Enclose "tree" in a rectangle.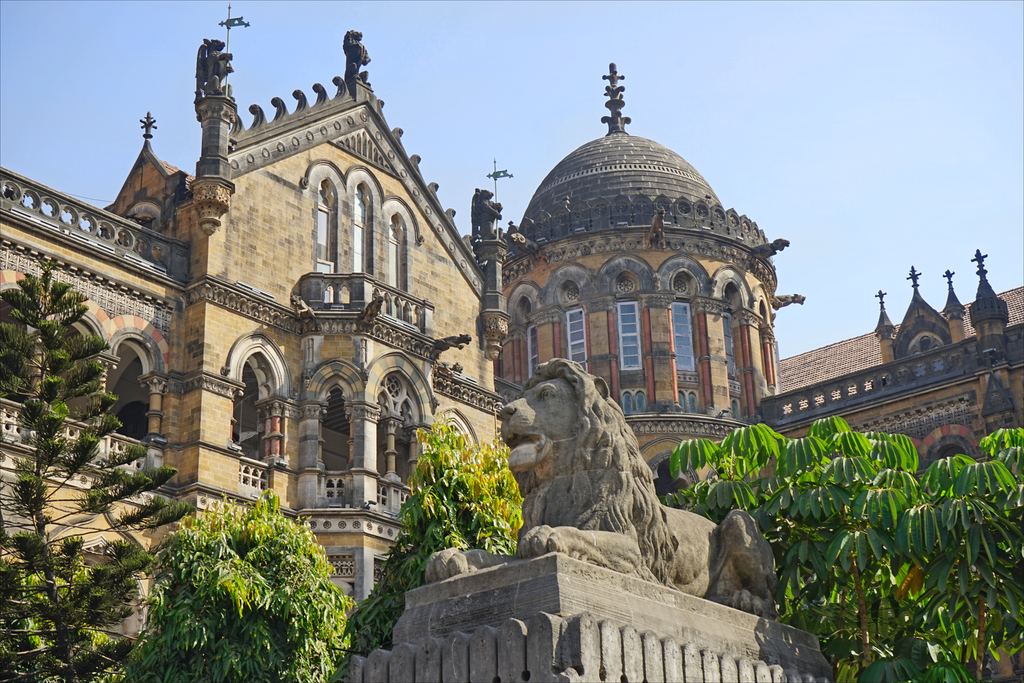
[x1=666, y1=411, x2=930, y2=682].
